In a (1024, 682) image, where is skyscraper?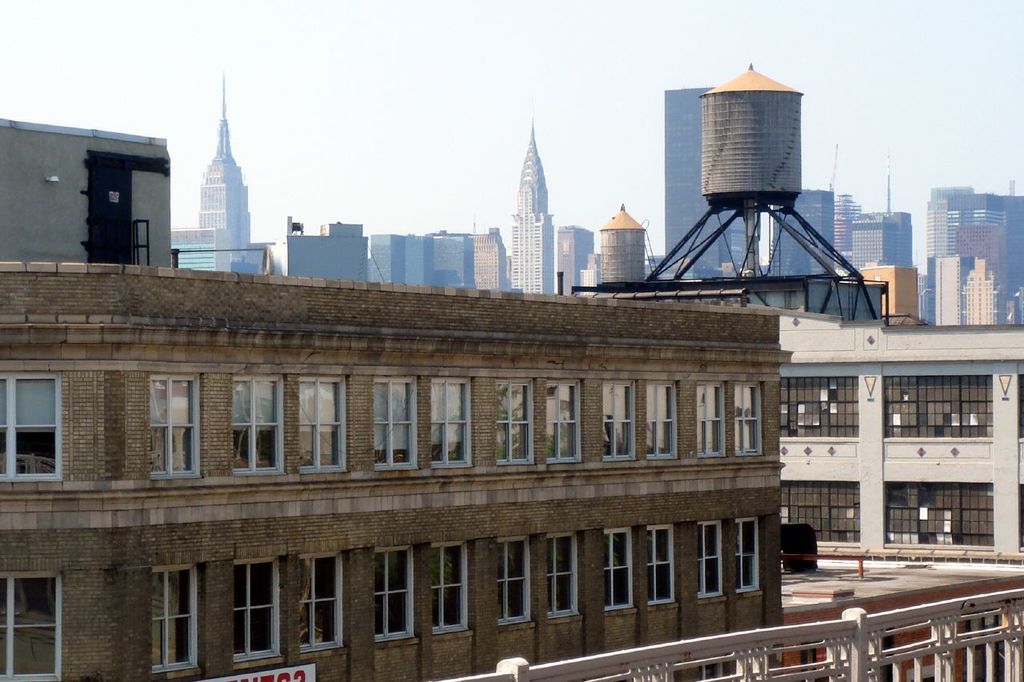
<region>317, 220, 370, 234</region>.
